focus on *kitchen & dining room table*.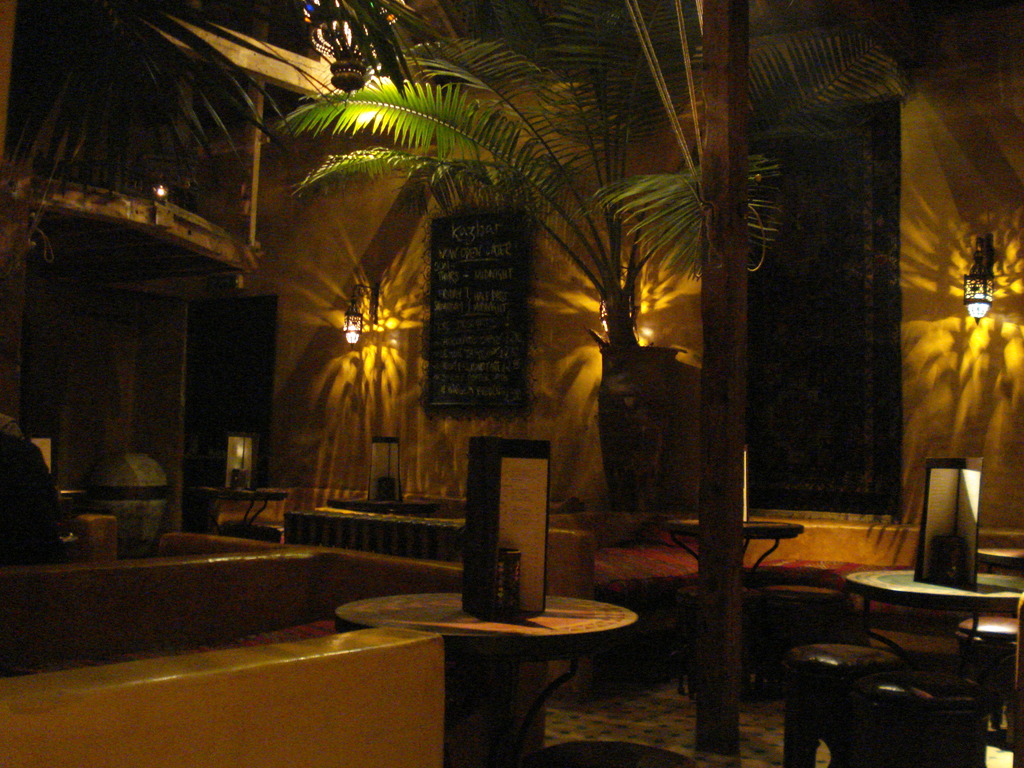
Focused at 296, 578, 652, 734.
